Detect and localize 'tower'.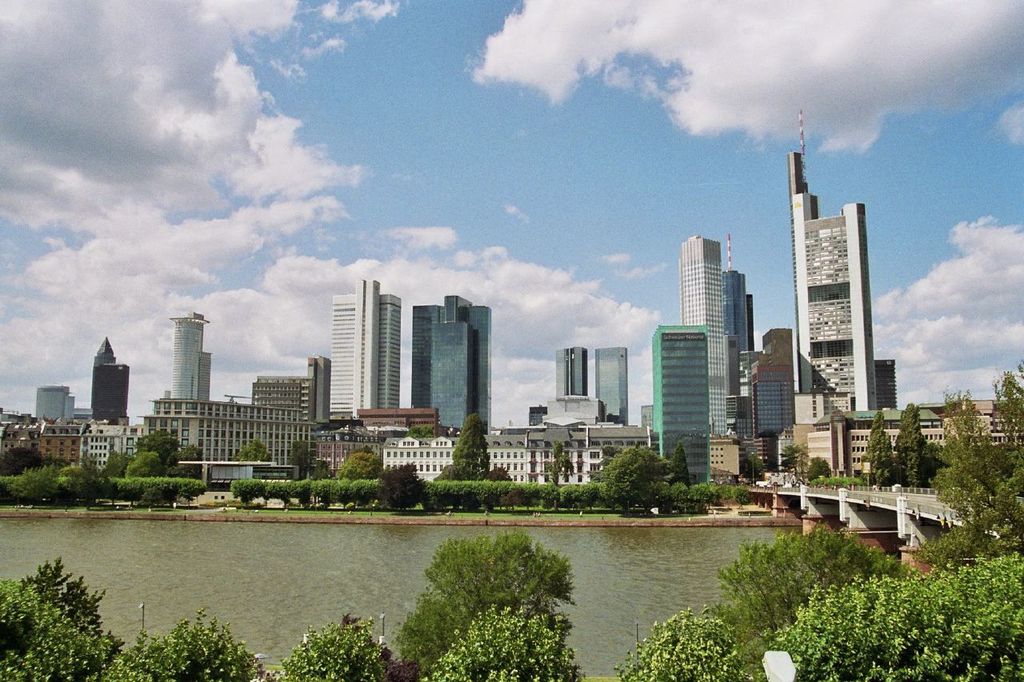
Localized at locate(594, 348, 622, 433).
